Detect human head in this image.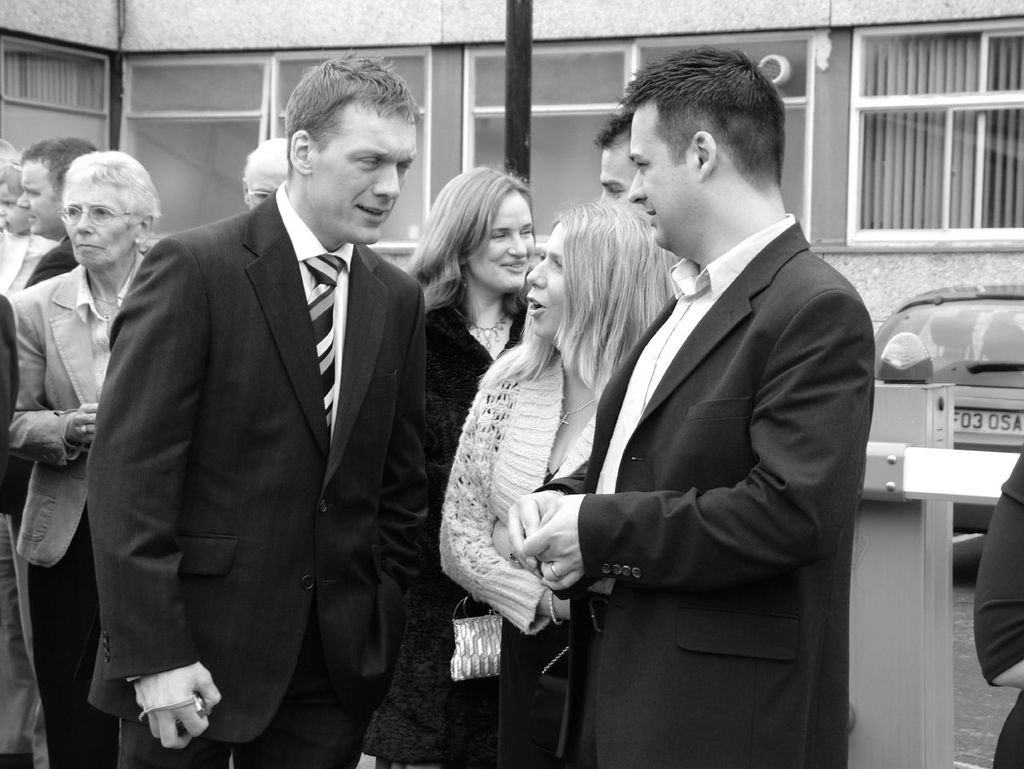
Detection: {"x1": 238, "y1": 135, "x2": 289, "y2": 210}.
